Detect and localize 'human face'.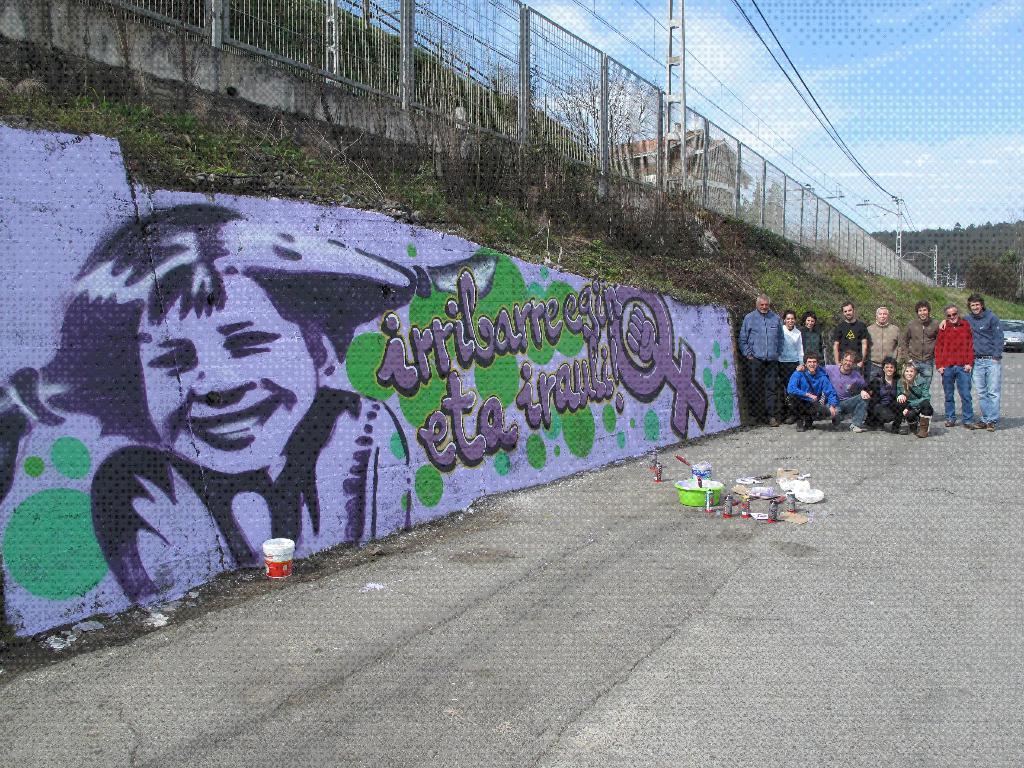
Localized at <region>843, 353, 854, 371</region>.
